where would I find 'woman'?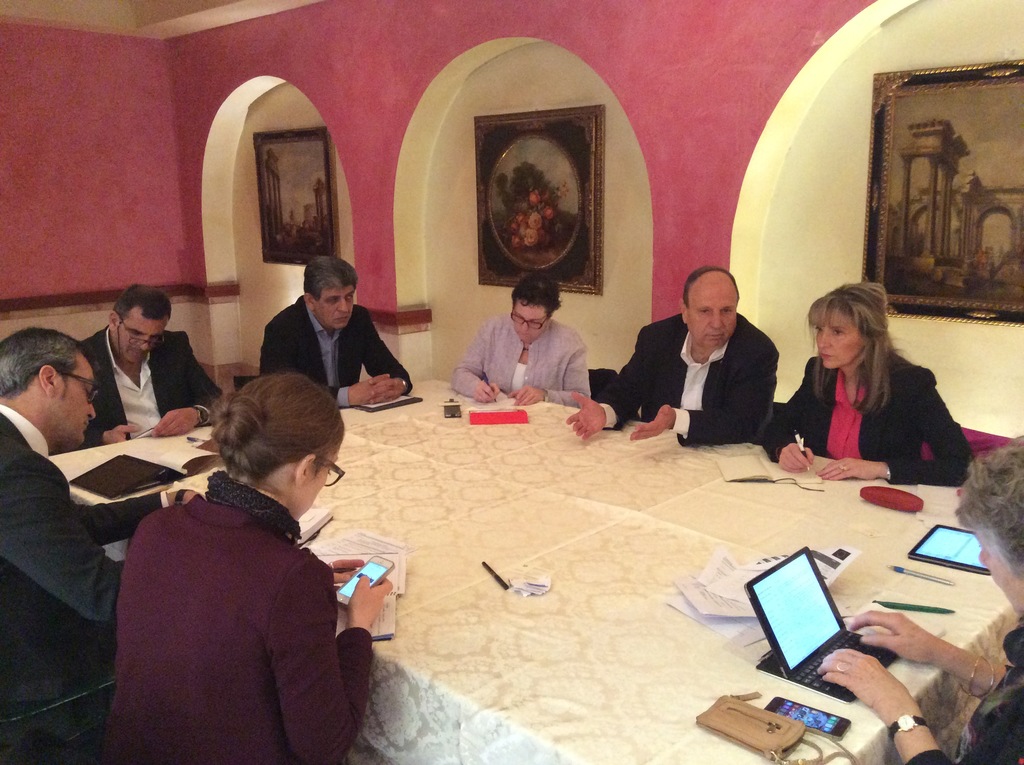
At bbox=[90, 366, 392, 764].
